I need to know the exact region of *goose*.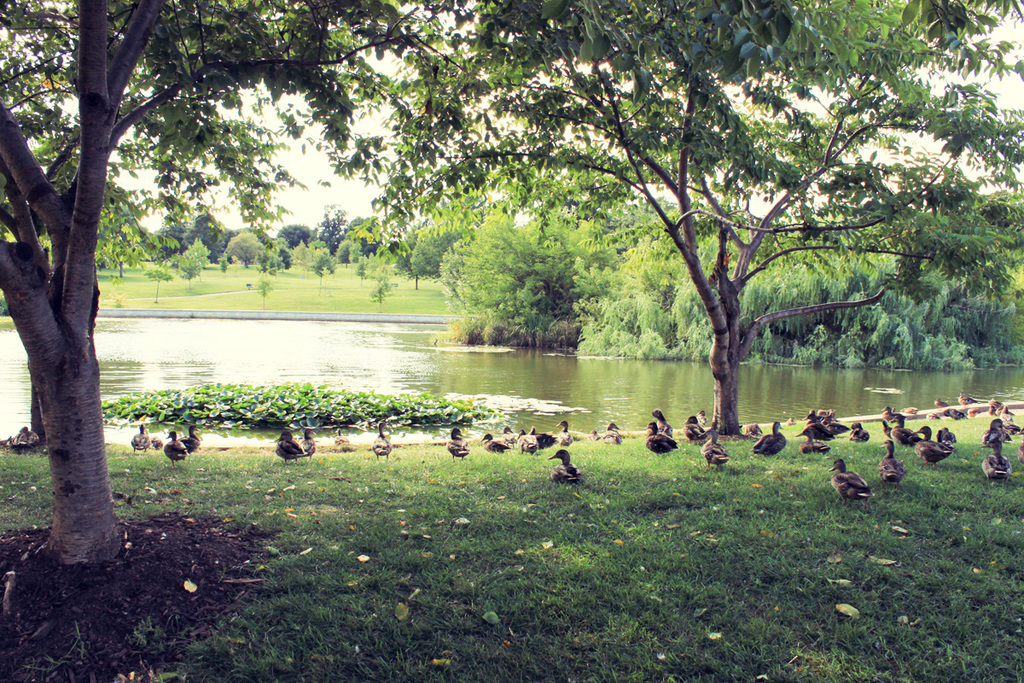
Region: Rect(881, 434, 907, 489).
